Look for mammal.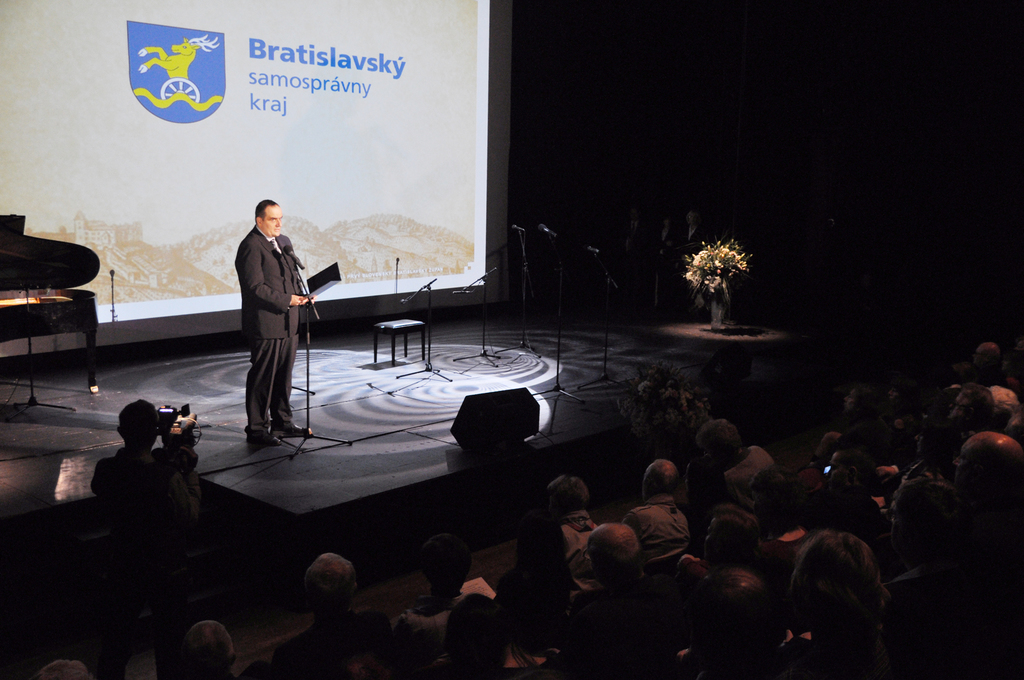
Found: [685, 573, 787, 679].
